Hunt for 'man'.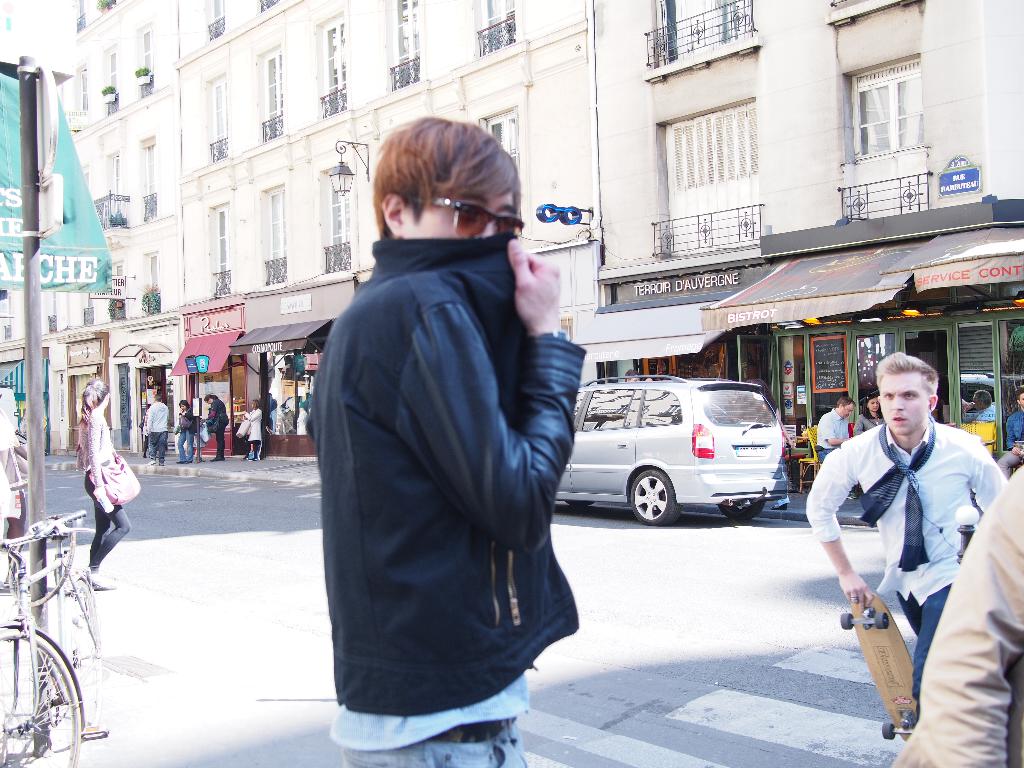
Hunted down at 814,393,848,467.
